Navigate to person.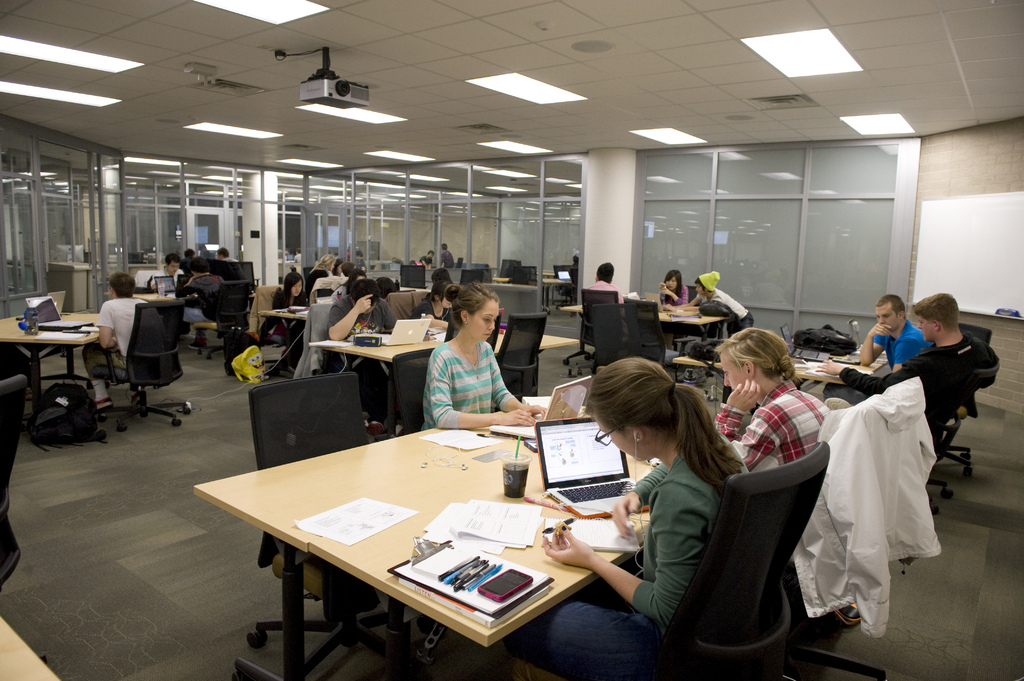
Navigation target: 421/250/436/270.
